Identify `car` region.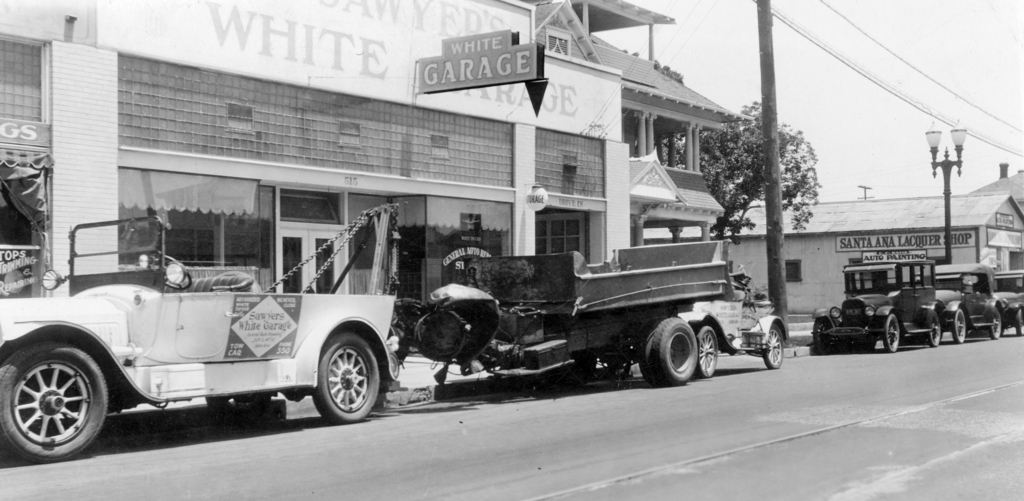
Region: left=1000, top=270, right=1023, bottom=331.
